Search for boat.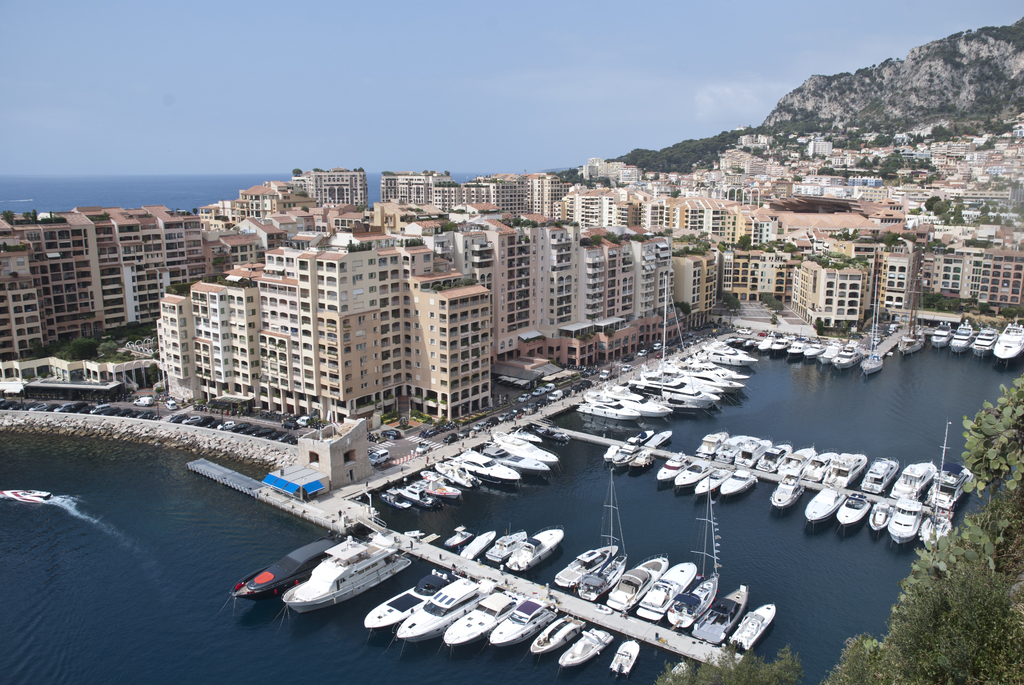
Found at pyautogui.locateOnScreen(445, 528, 473, 548).
